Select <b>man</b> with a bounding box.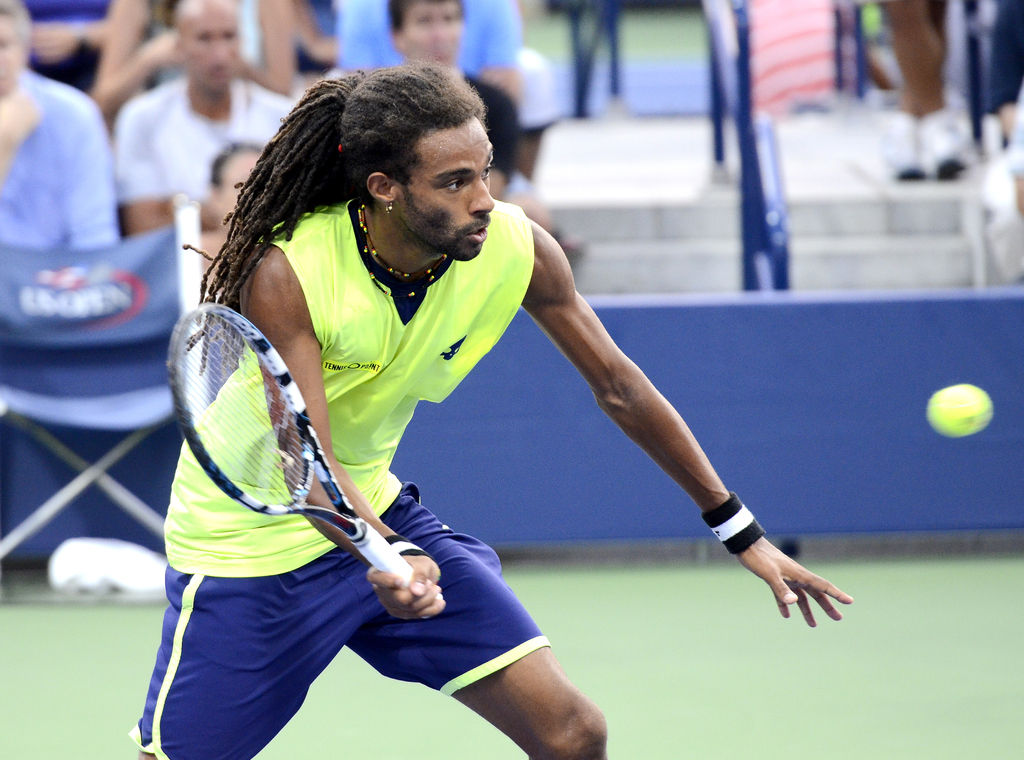
(left=140, top=82, right=811, bottom=697).
